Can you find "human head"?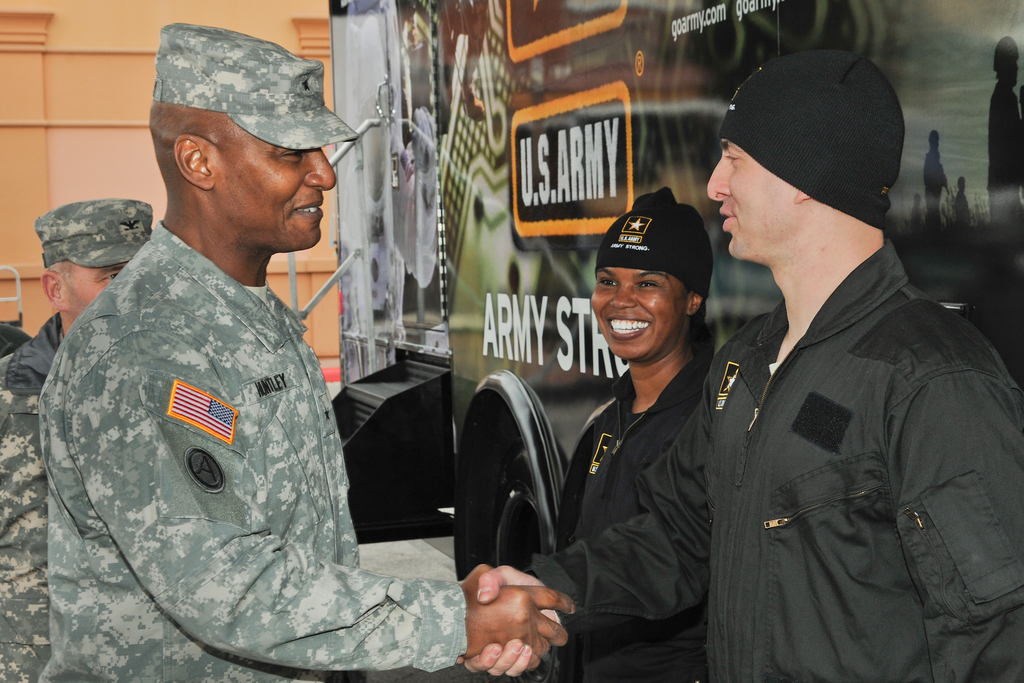
Yes, bounding box: bbox=(35, 199, 154, 331).
